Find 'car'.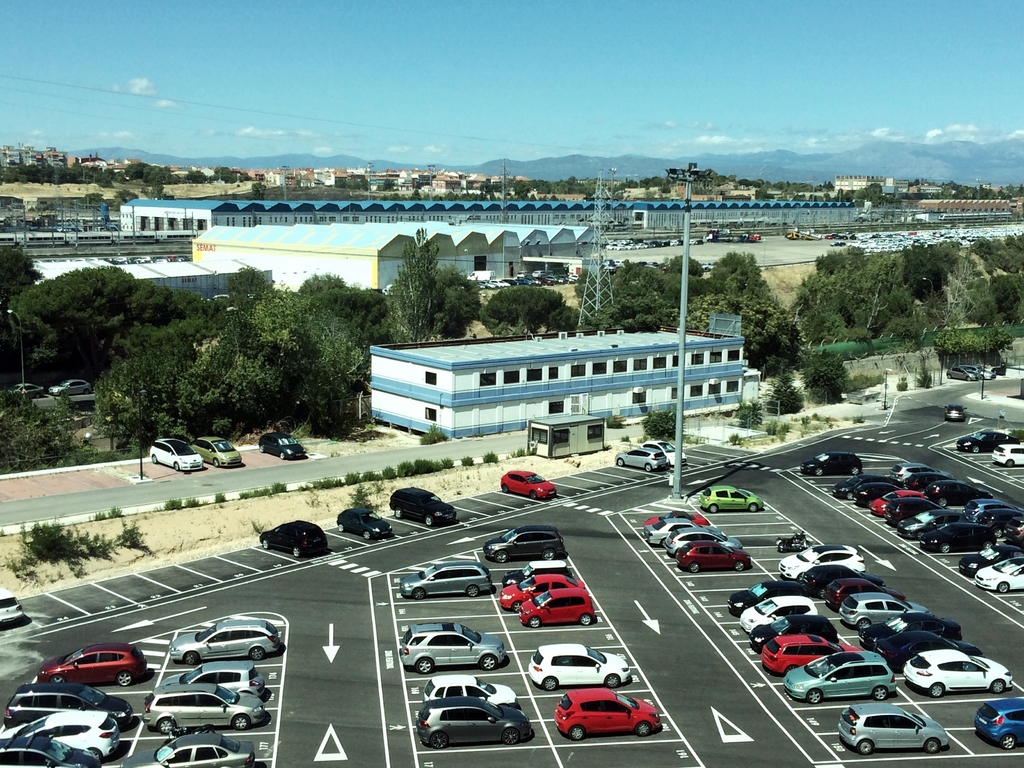
region(947, 365, 982, 381).
